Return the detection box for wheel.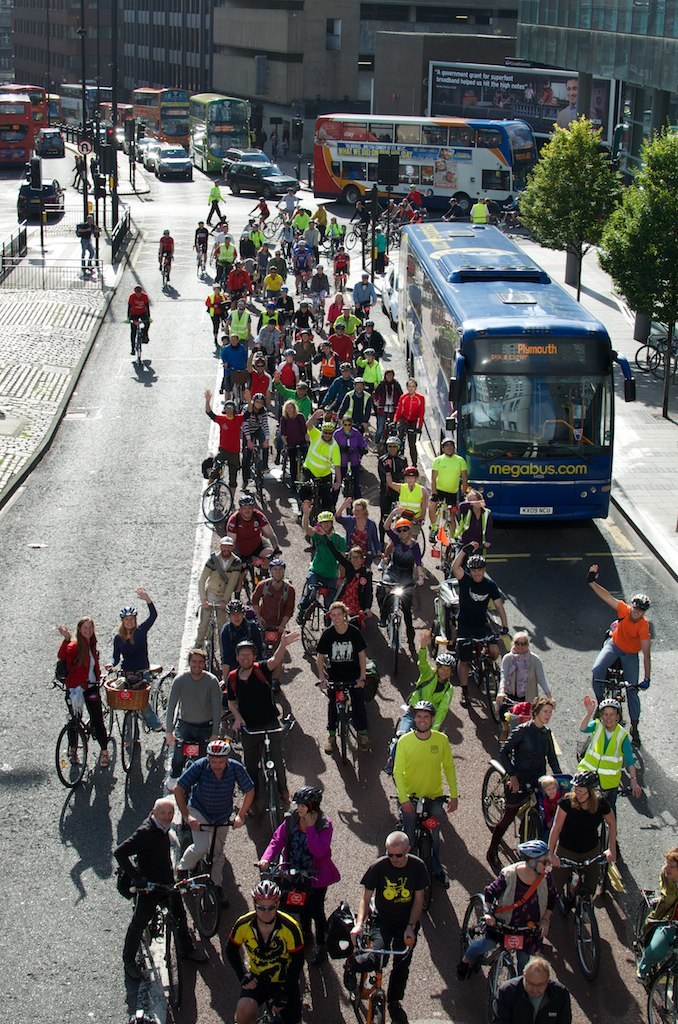
514,807,543,846.
